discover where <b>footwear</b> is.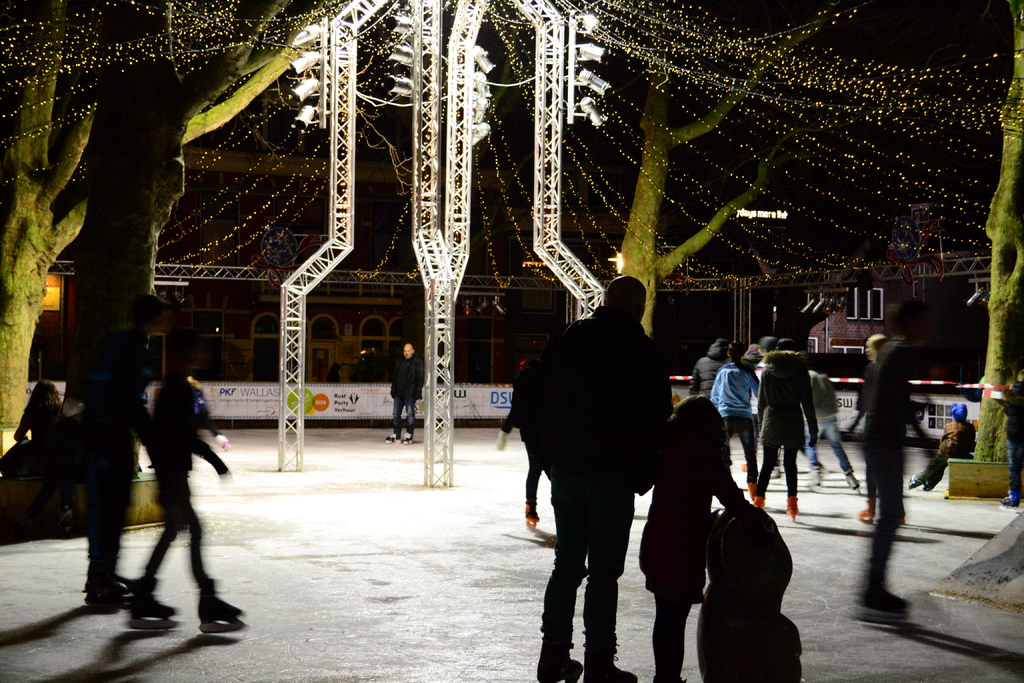
Discovered at Rect(852, 585, 913, 625).
